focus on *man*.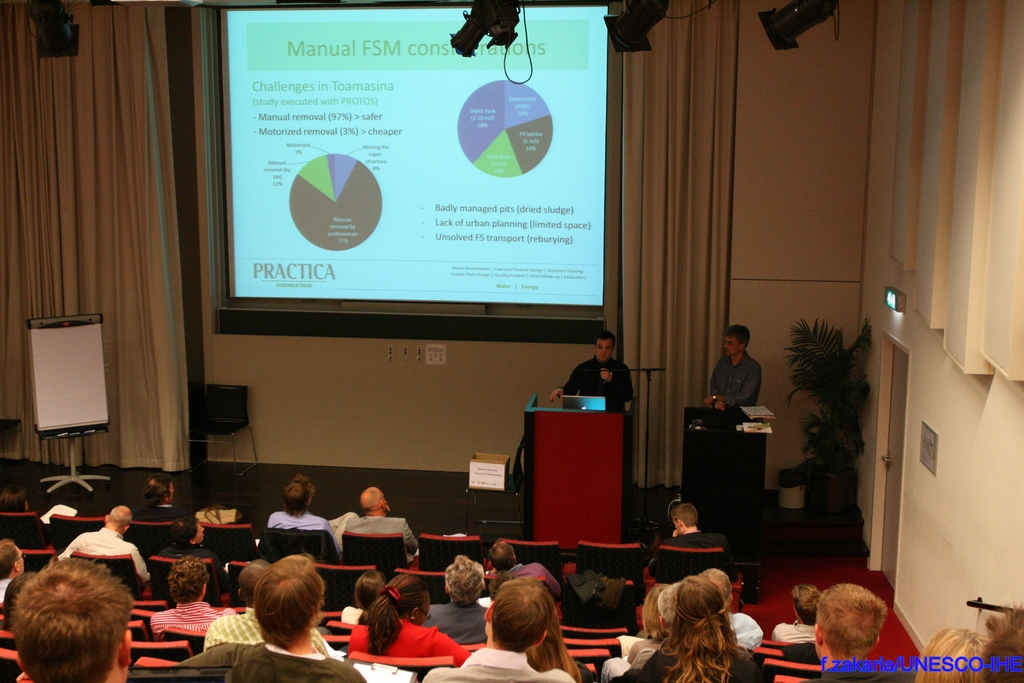
Focused at 0, 536, 37, 598.
